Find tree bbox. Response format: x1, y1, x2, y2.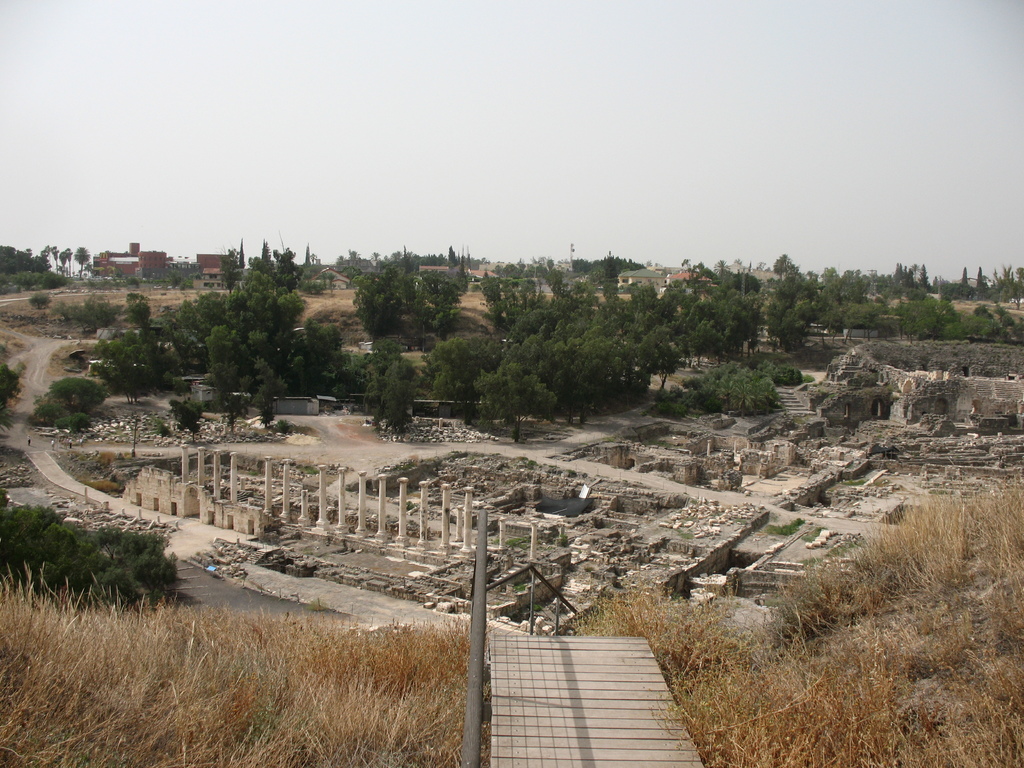
368, 246, 380, 264.
